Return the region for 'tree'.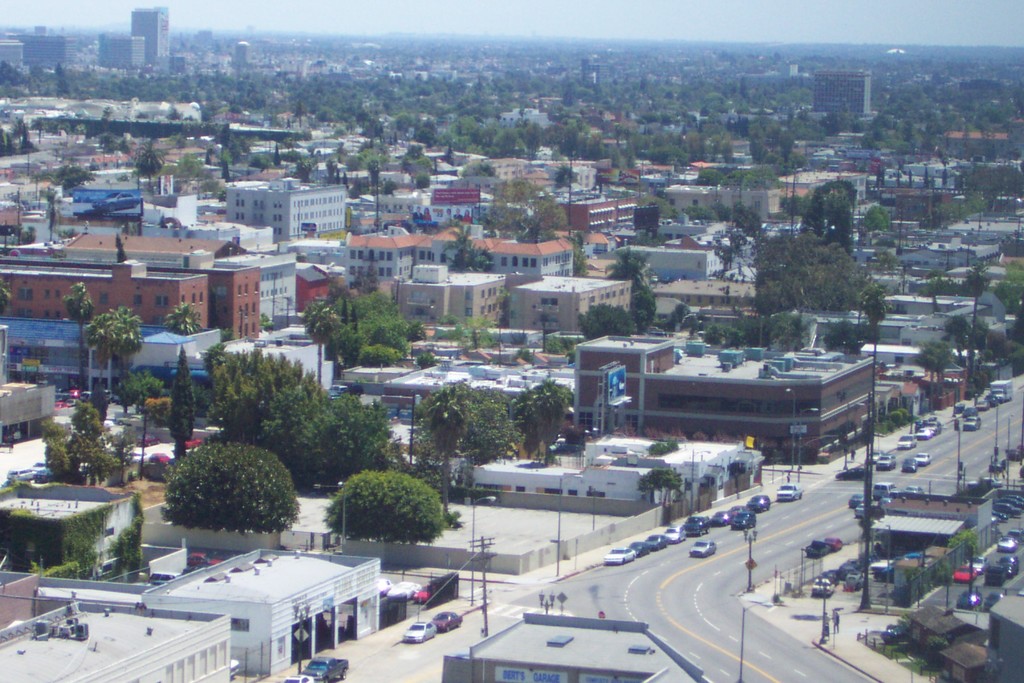
crop(323, 467, 450, 547).
